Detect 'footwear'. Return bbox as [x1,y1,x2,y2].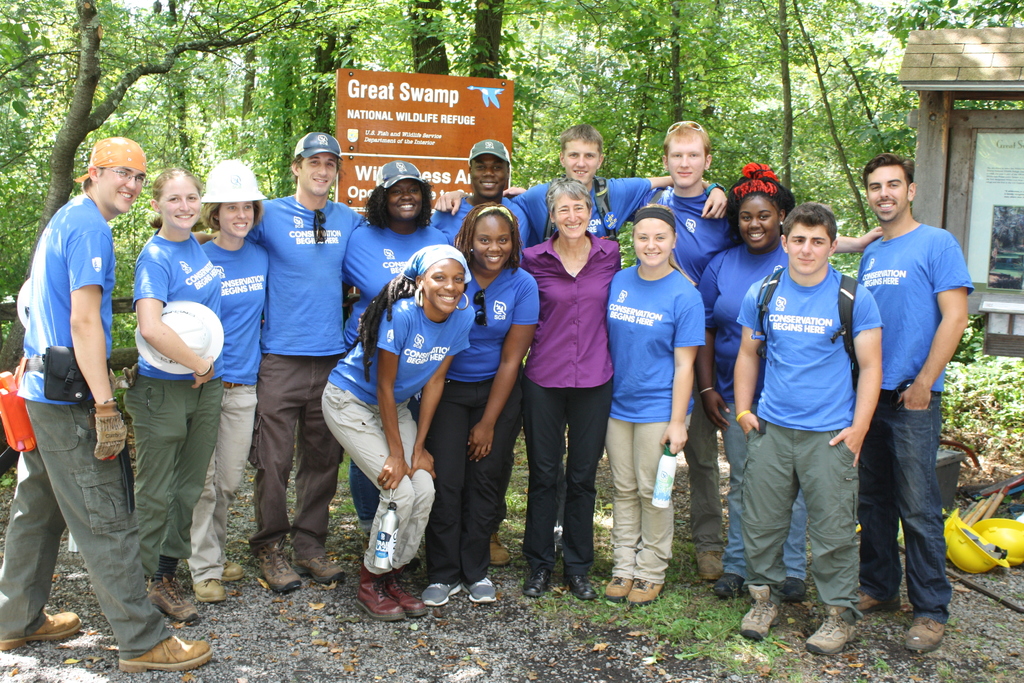
[300,548,348,577].
